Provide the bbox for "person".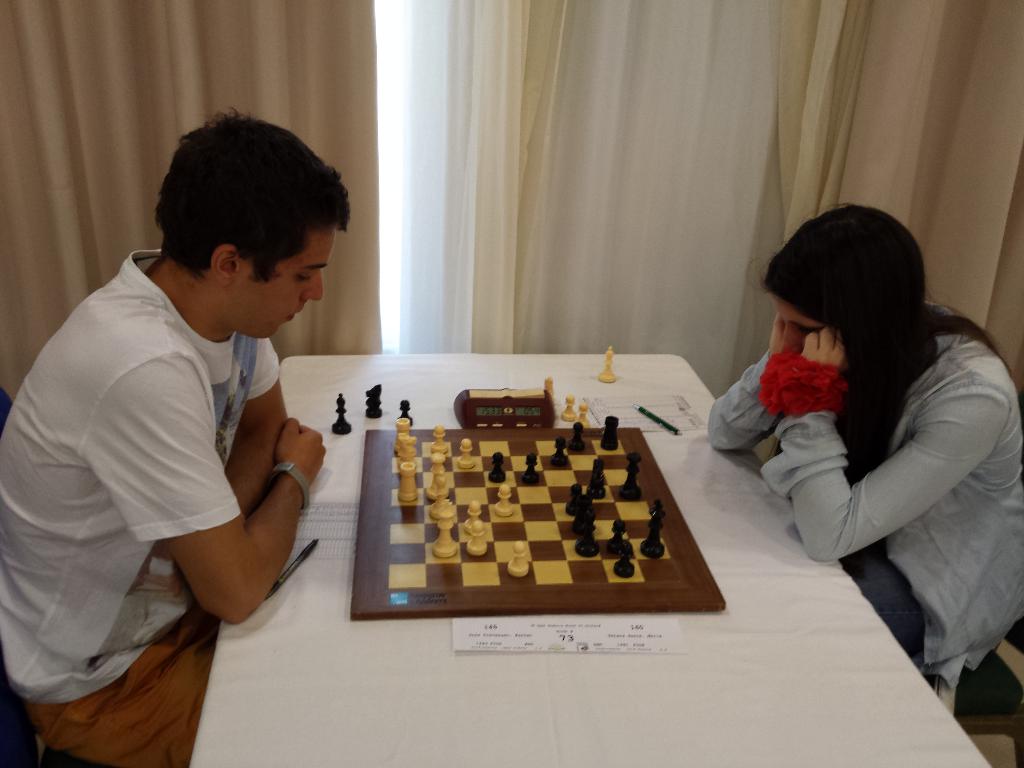
x1=703 y1=196 x2=1023 y2=710.
